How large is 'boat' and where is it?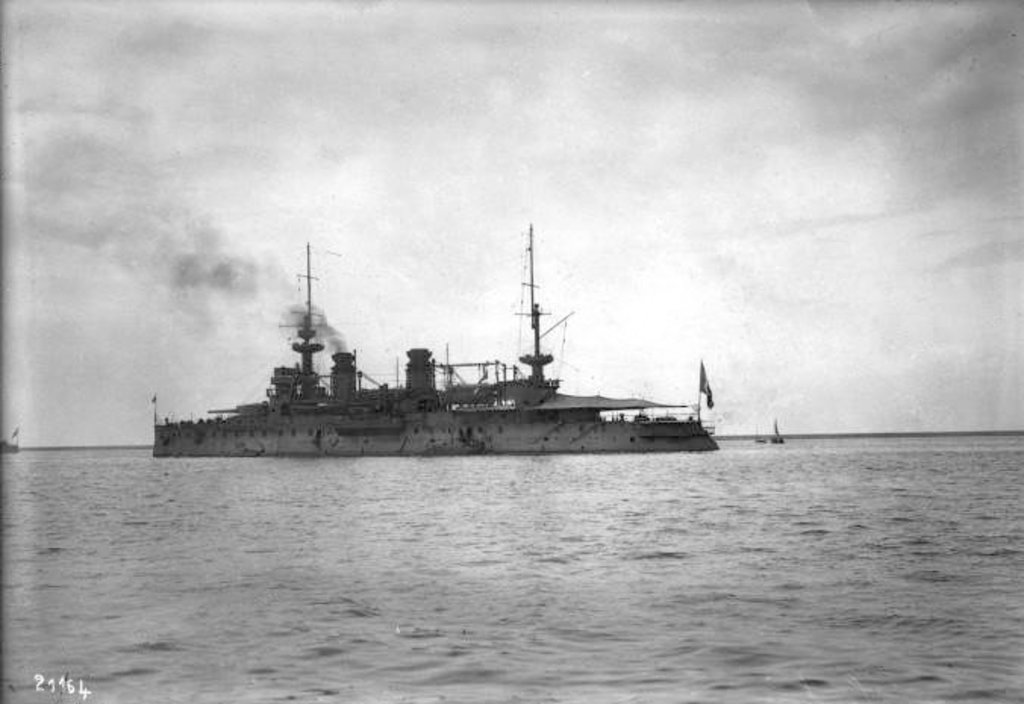
Bounding box: rect(141, 223, 762, 474).
